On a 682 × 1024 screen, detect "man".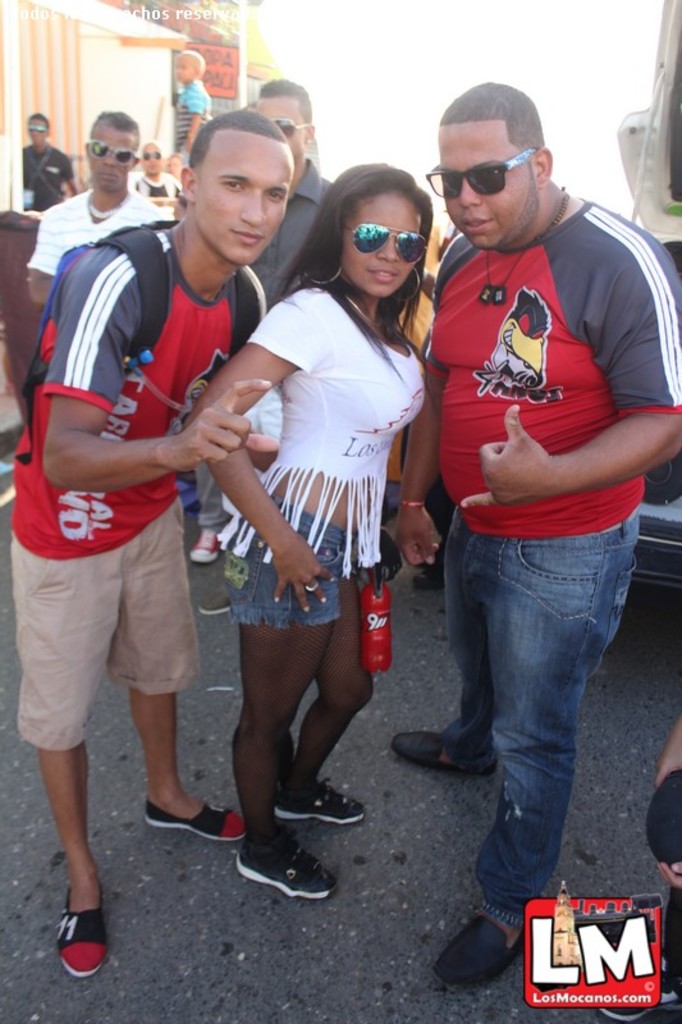
x1=165 y1=152 x2=187 y2=186.
